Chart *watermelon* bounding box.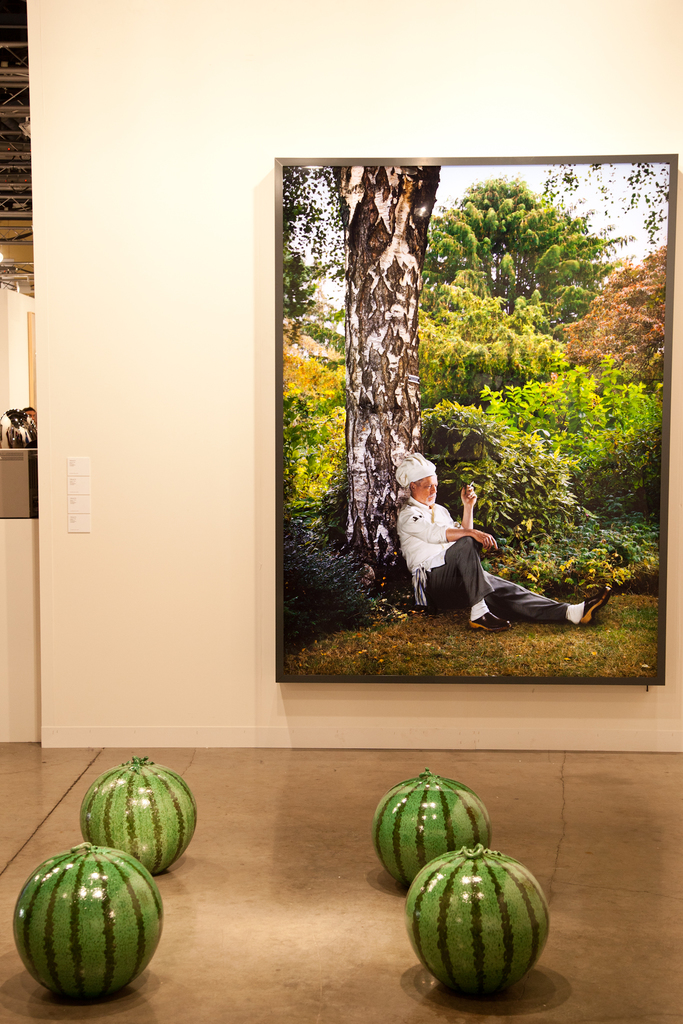
Charted: crop(10, 842, 162, 1004).
